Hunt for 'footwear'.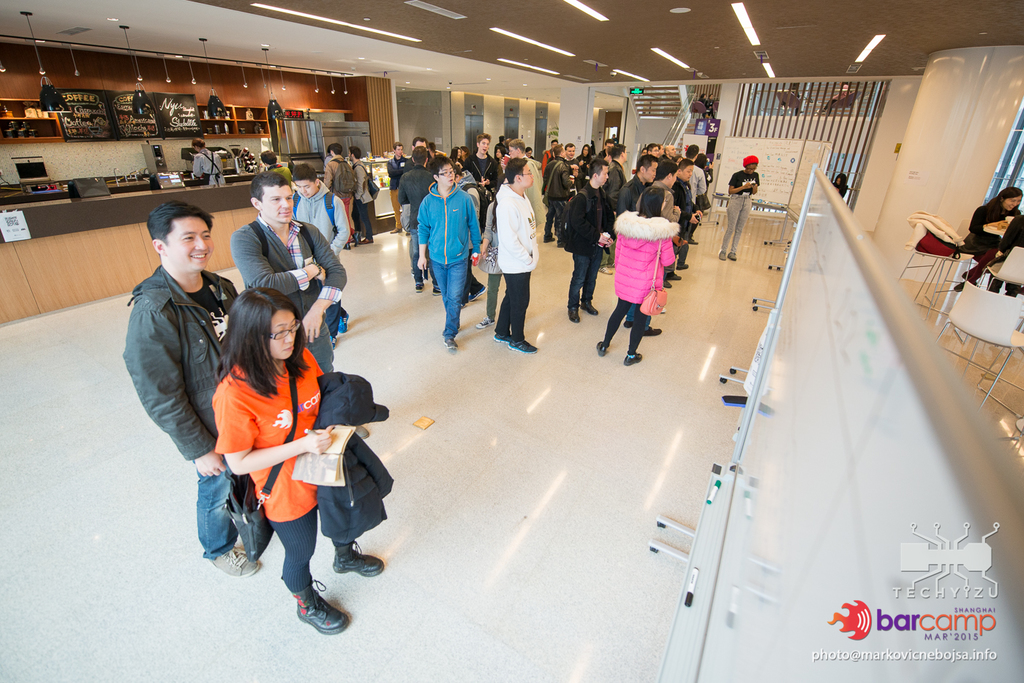
Hunted down at [594,339,606,356].
